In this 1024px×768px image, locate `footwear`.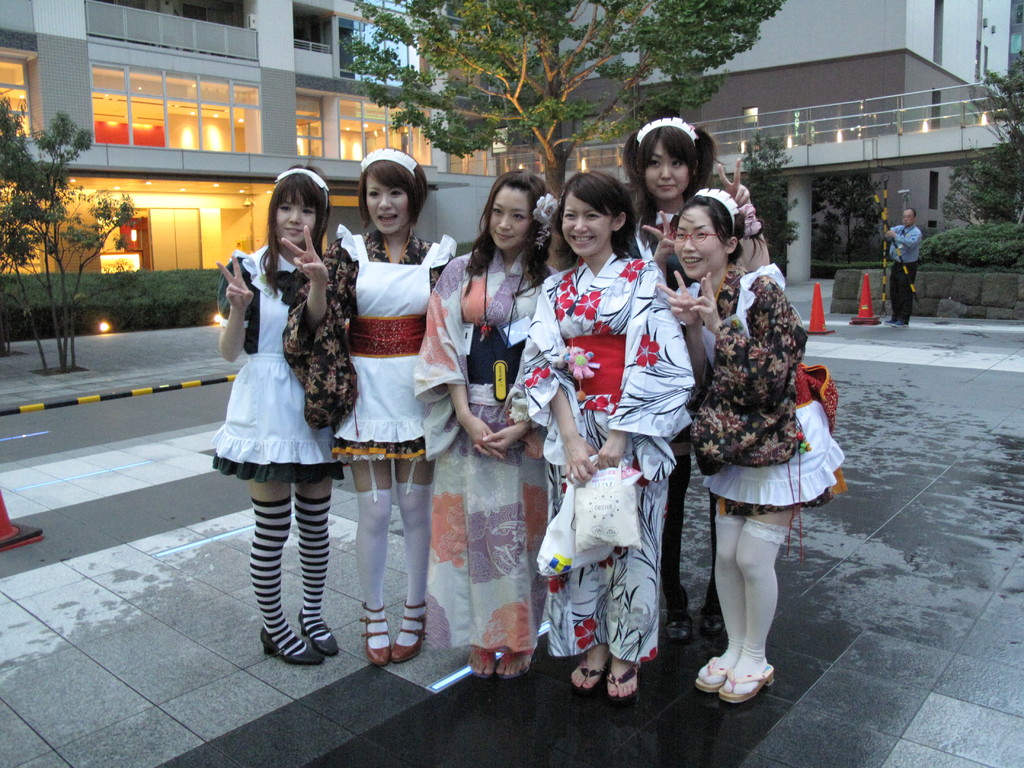
Bounding box: x1=700, y1=605, x2=727, y2=635.
